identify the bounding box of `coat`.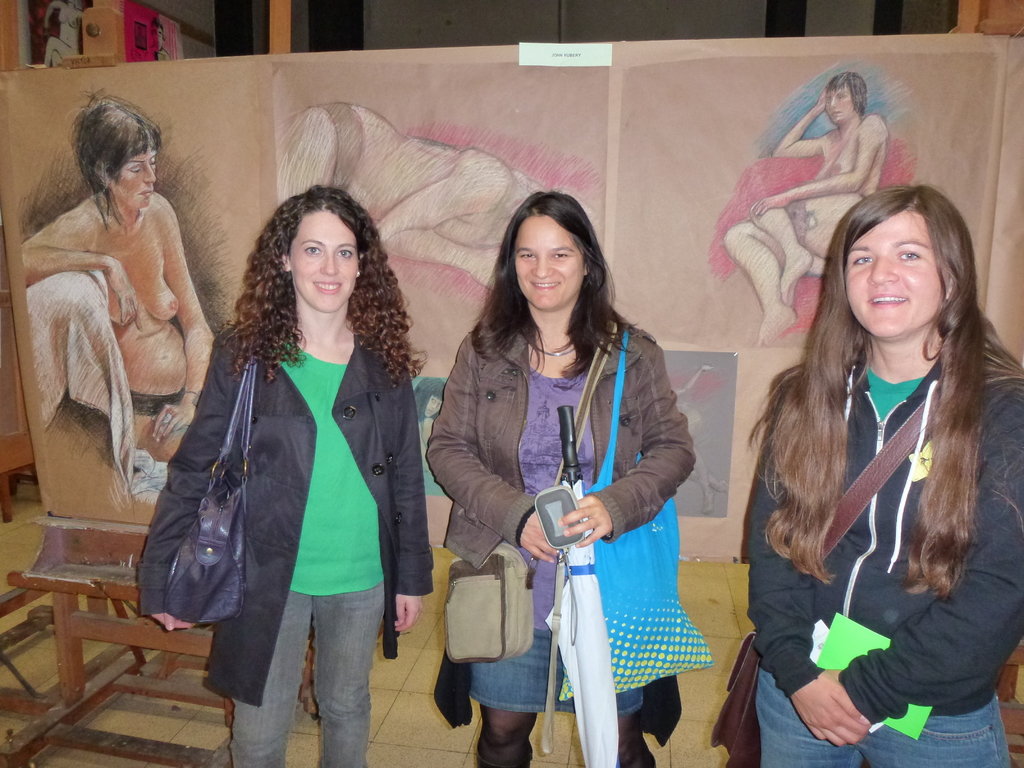
[764, 245, 1001, 682].
